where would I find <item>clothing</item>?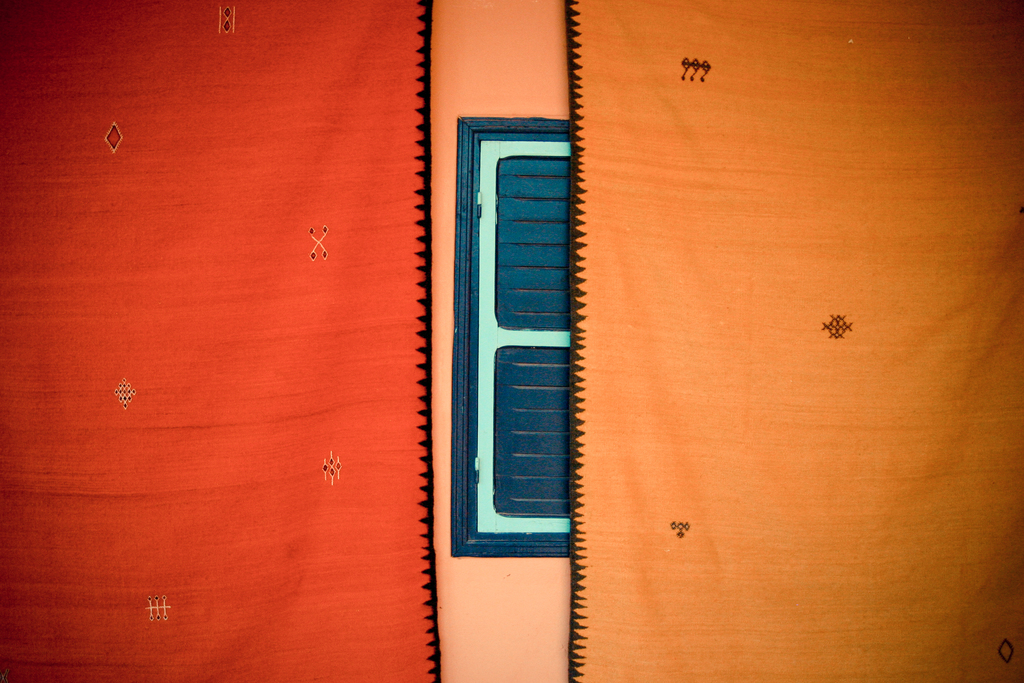
At (0, 0, 445, 682).
